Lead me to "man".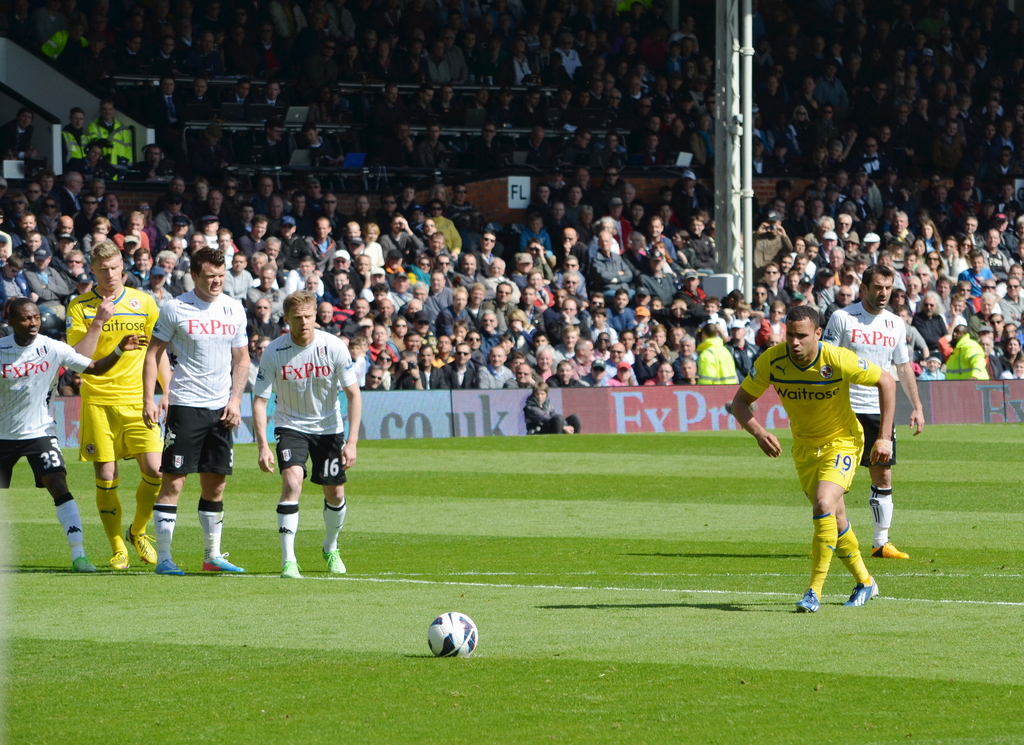
Lead to detection(188, 32, 226, 81).
